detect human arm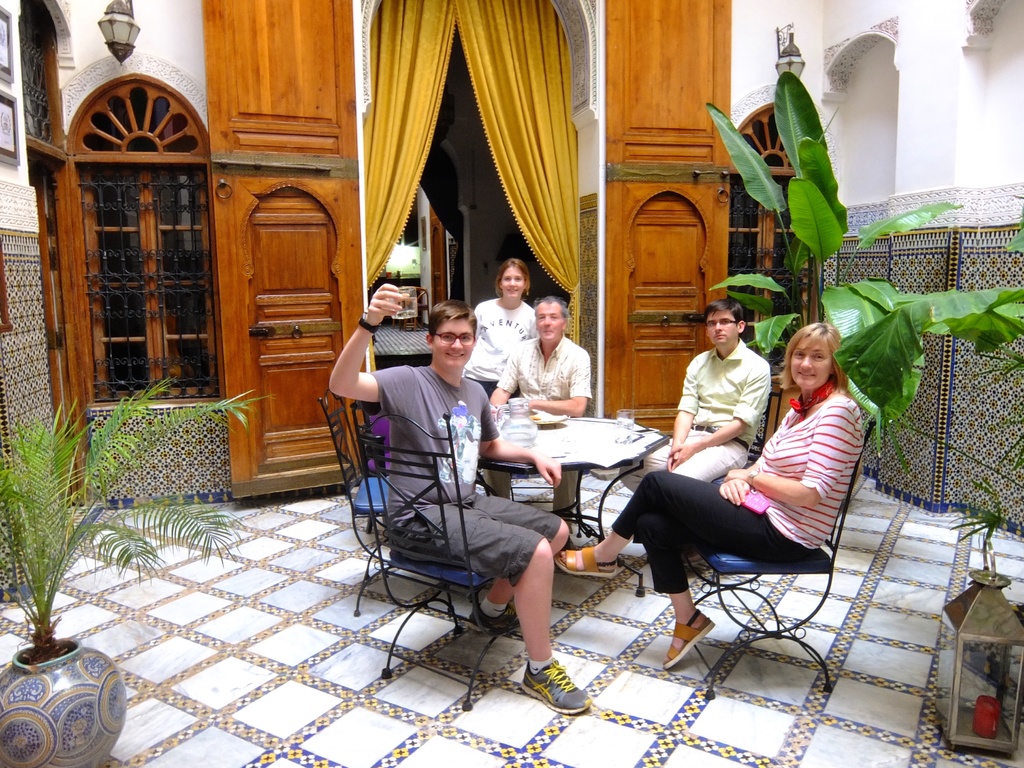
[left=662, top=351, right=710, bottom=467]
